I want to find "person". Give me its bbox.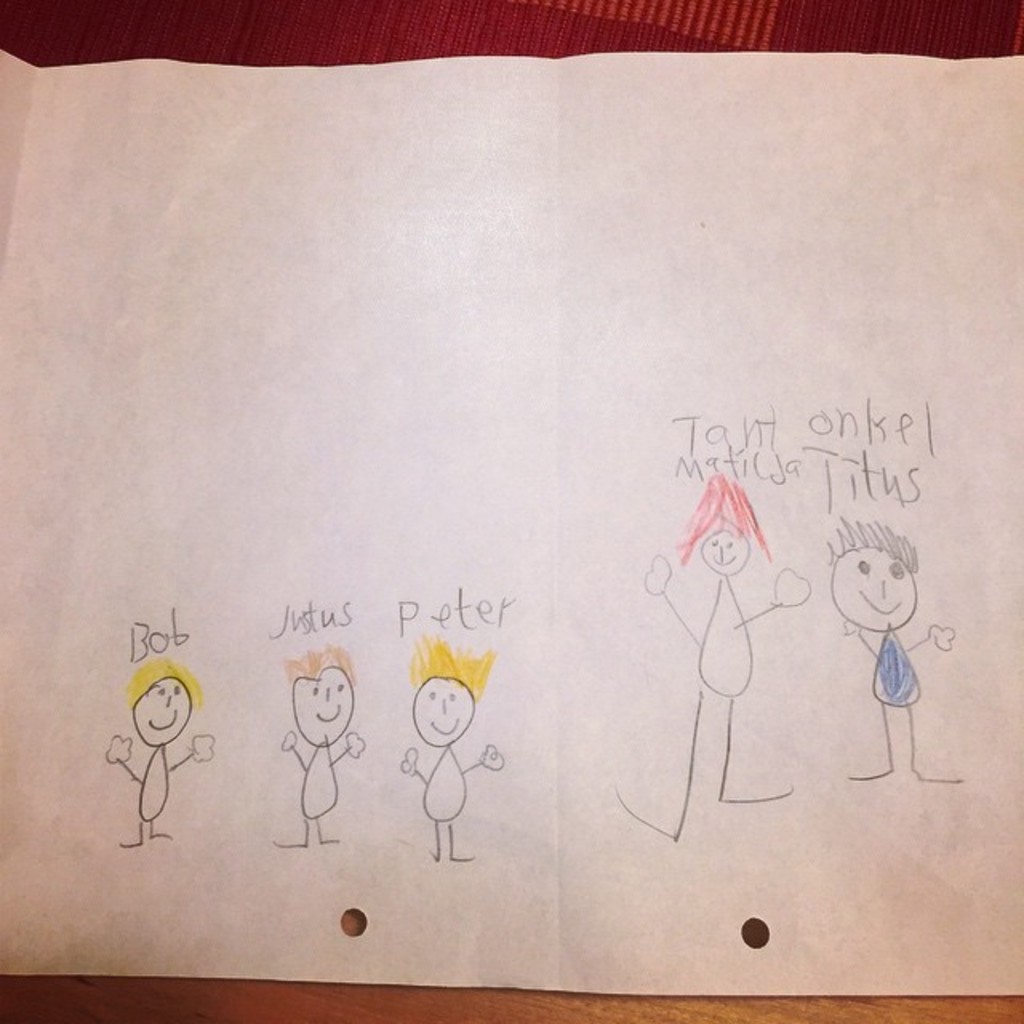
locate(283, 666, 373, 848).
